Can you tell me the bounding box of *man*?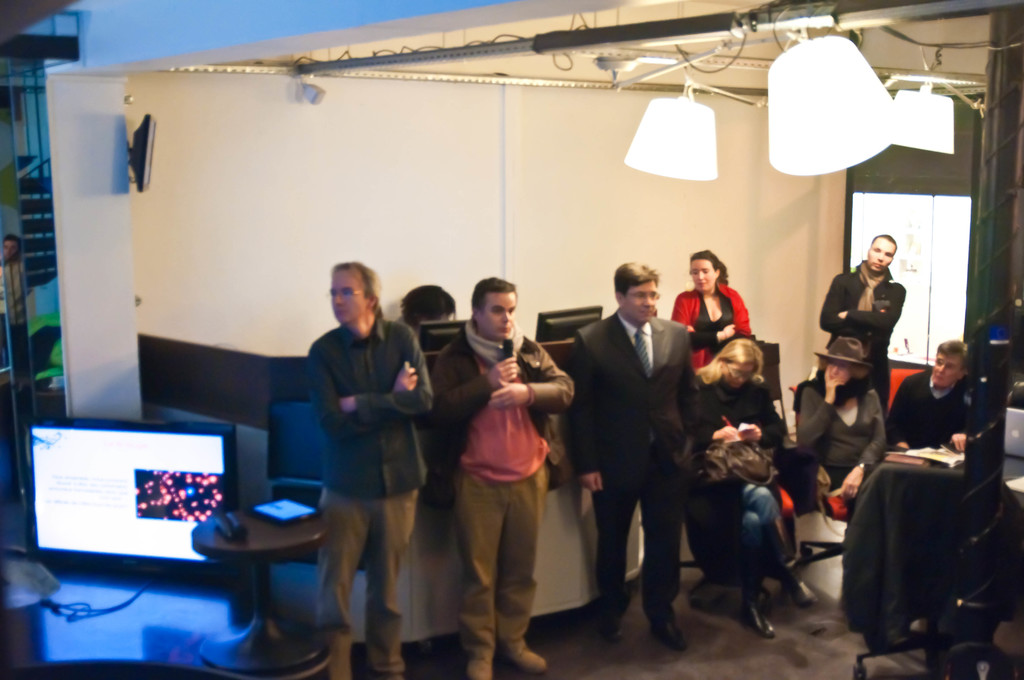
305/259/433/679.
